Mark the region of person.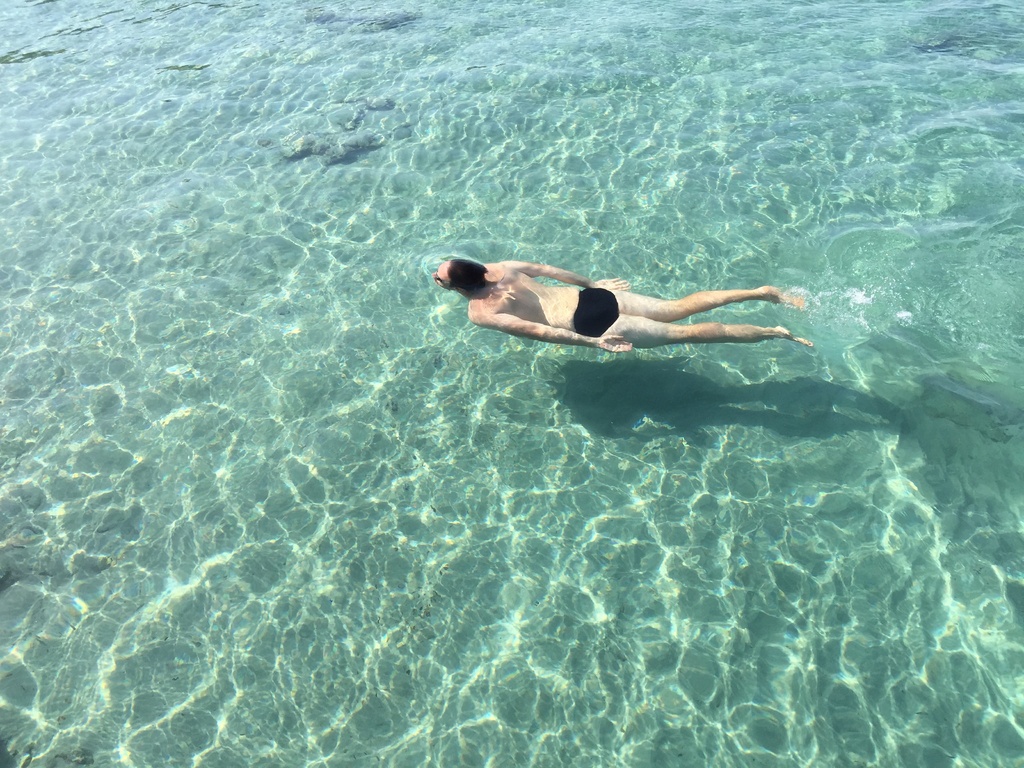
Region: locate(431, 218, 776, 400).
